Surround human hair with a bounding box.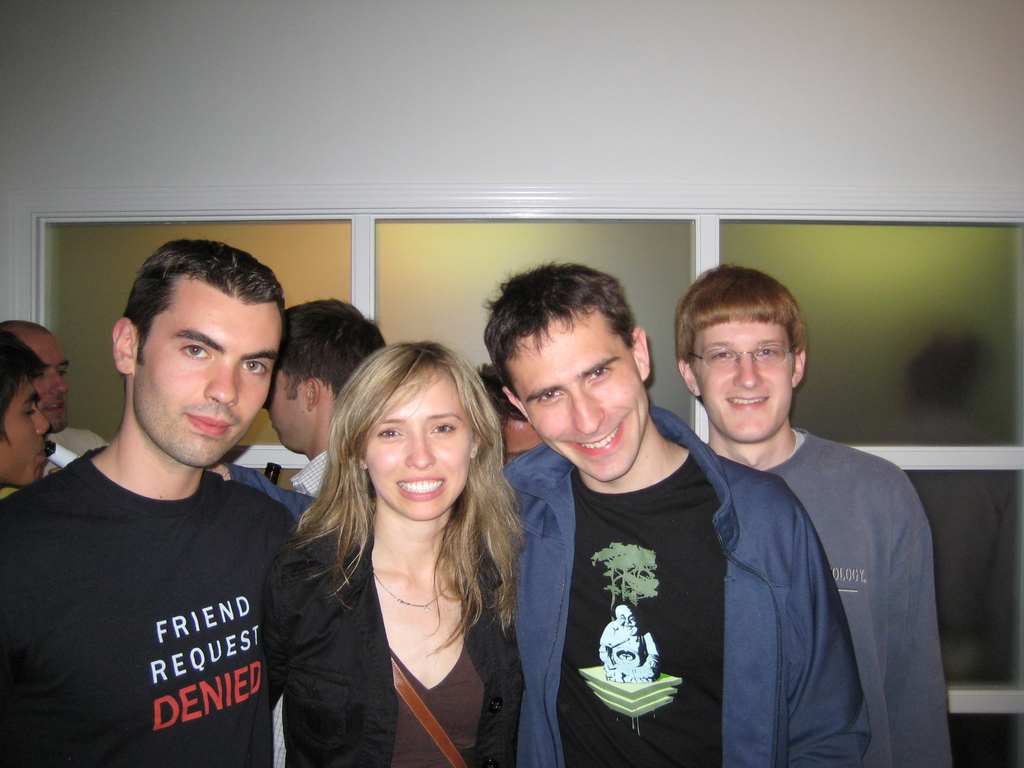
[252, 296, 393, 403].
